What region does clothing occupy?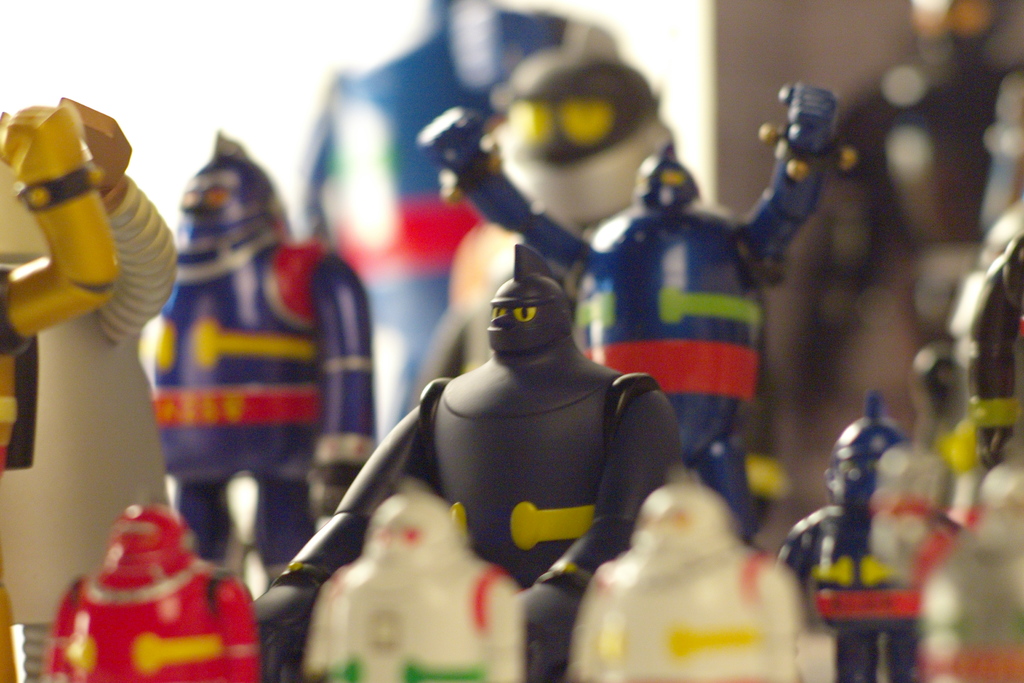
rect(277, 353, 682, 663).
